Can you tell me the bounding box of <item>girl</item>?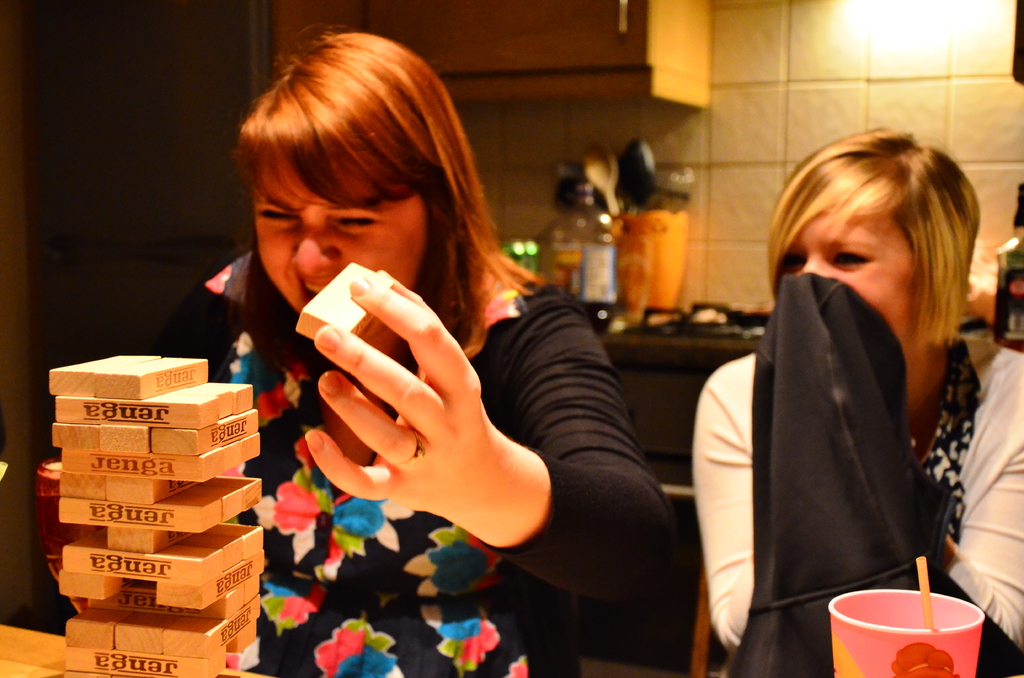
[left=692, top=125, right=1023, bottom=677].
